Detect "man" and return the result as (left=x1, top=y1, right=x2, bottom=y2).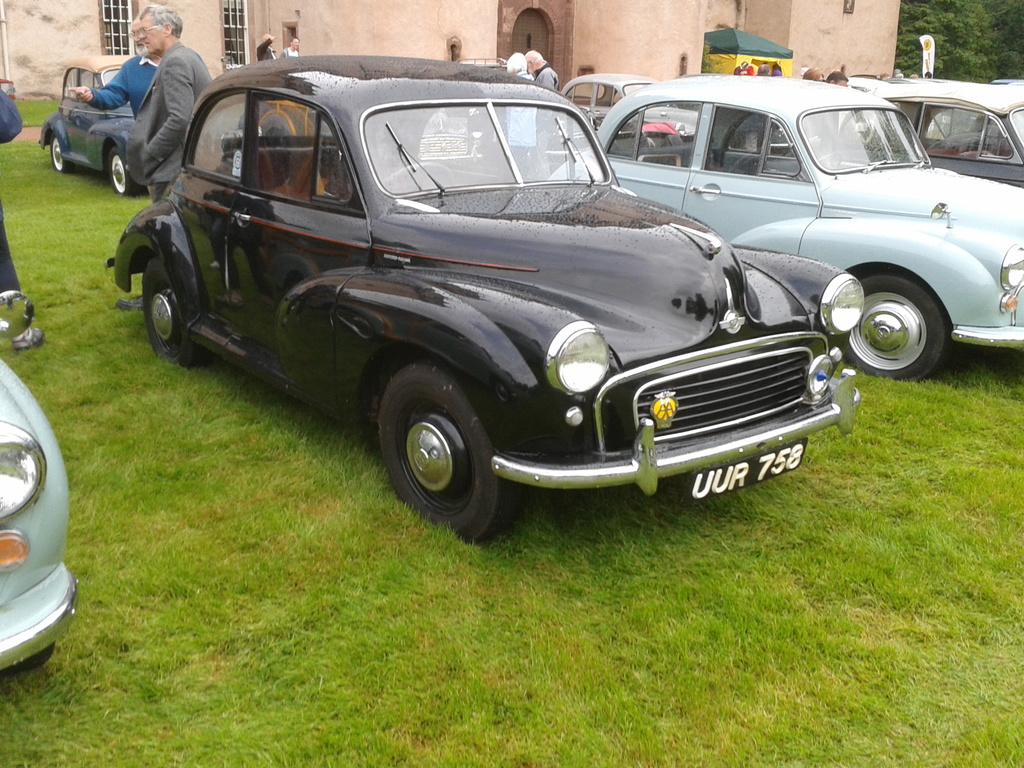
(left=124, top=2, right=212, bottom=204).
